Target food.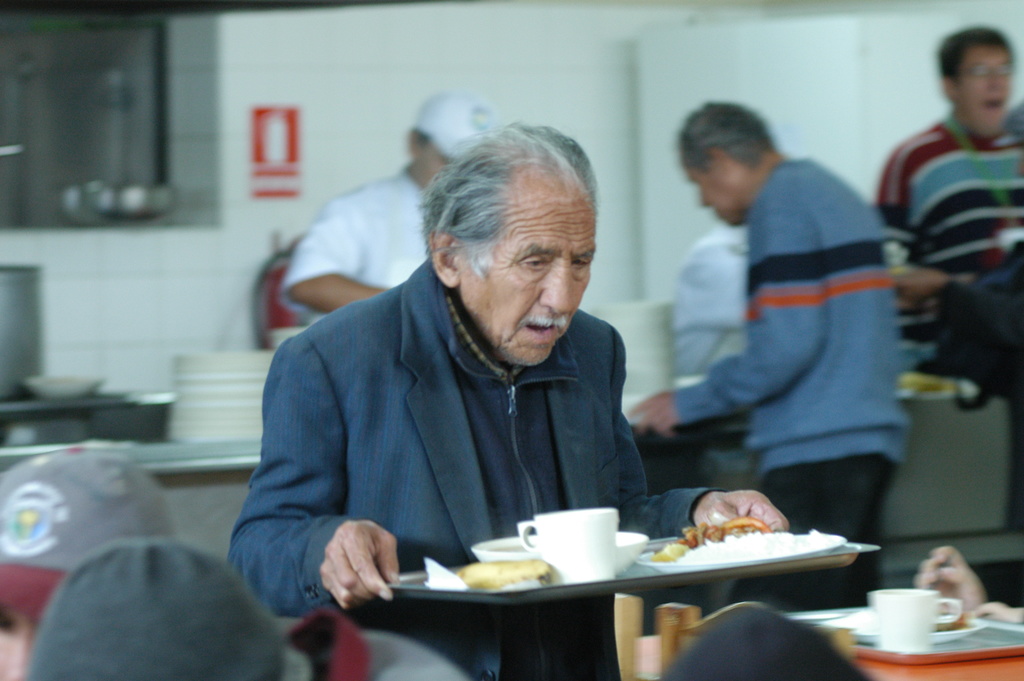
Target region: {"x1": 678, "y1": 500, "x2": 833, "y2": 578}.
